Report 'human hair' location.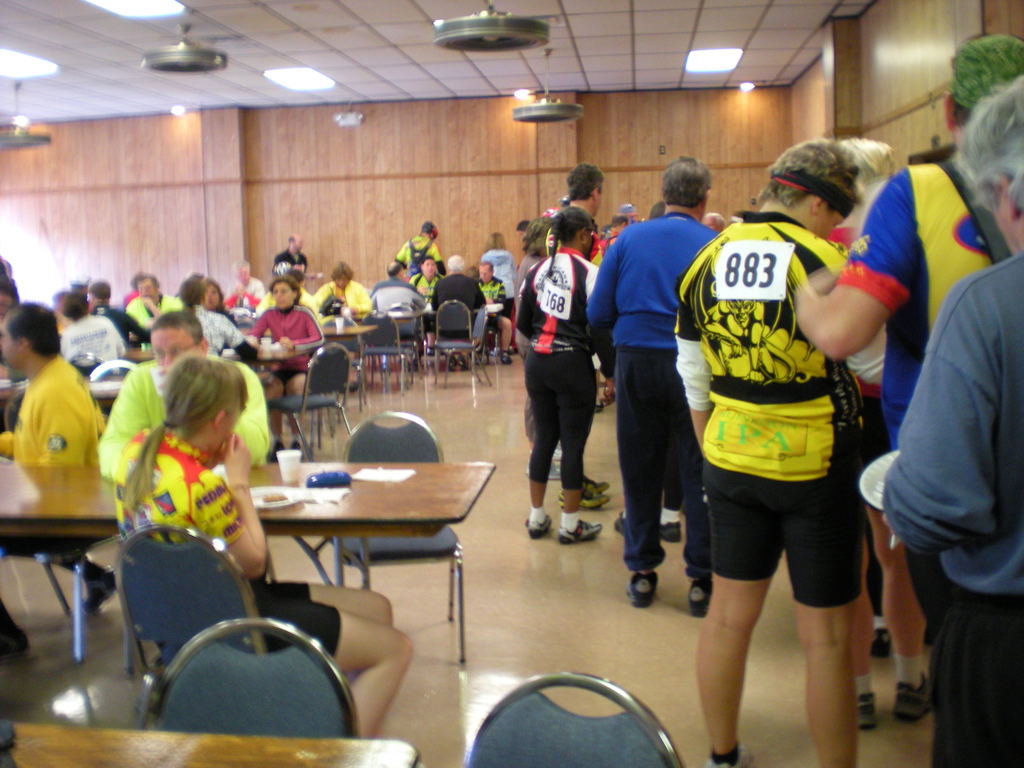
Report: box(178, 279, 202, 307).
